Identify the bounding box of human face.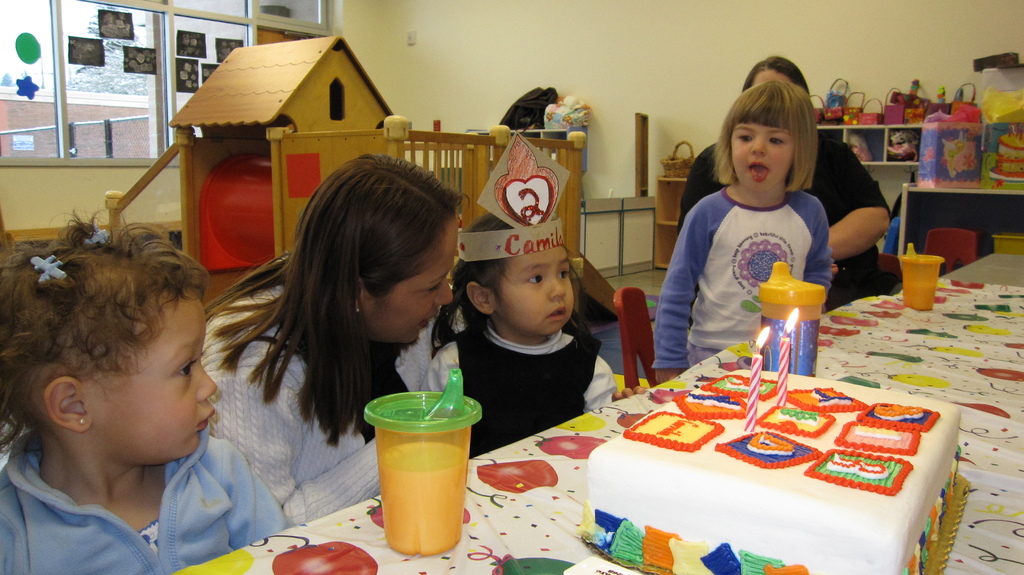
detection(493, 248, 575, 334).
